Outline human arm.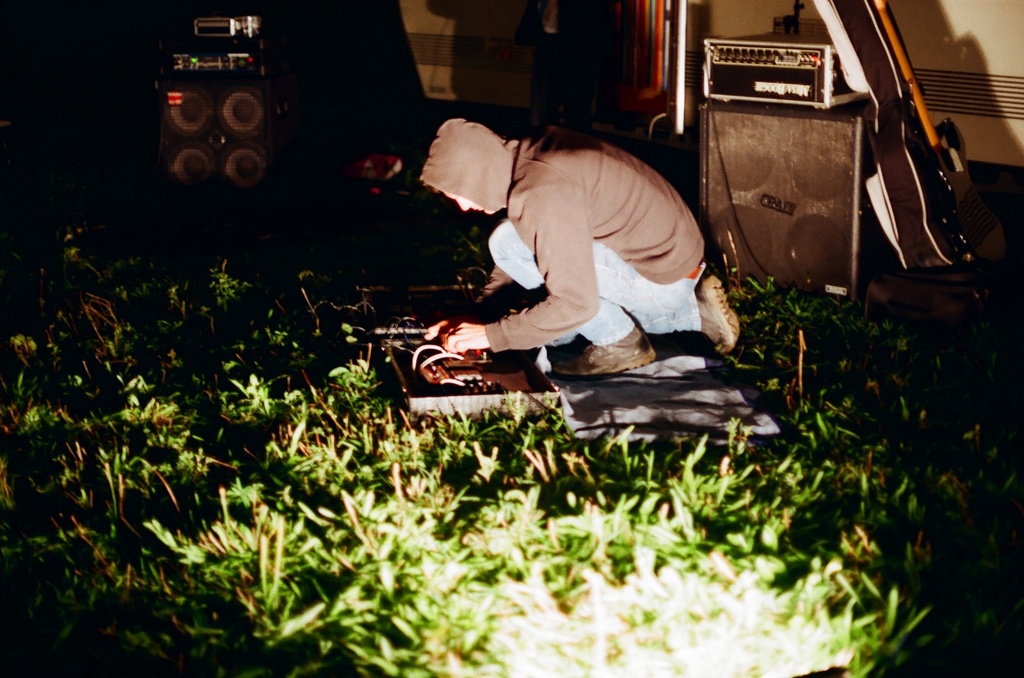
Outline: 438, 178, 591, 348.
